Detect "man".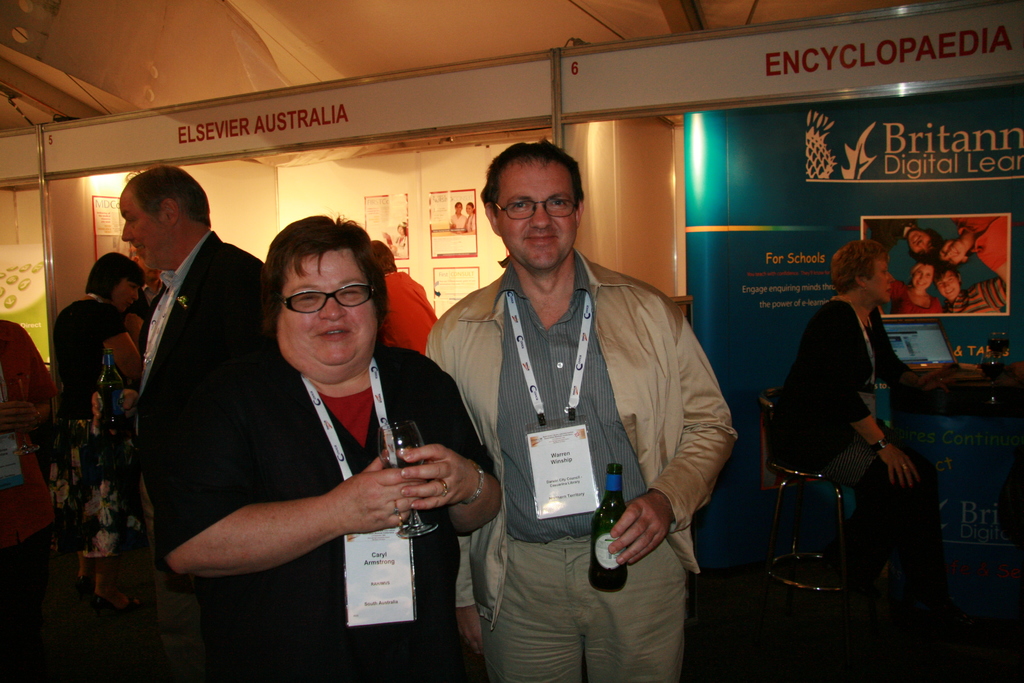
Detected at (422, 143, 742, 682).
